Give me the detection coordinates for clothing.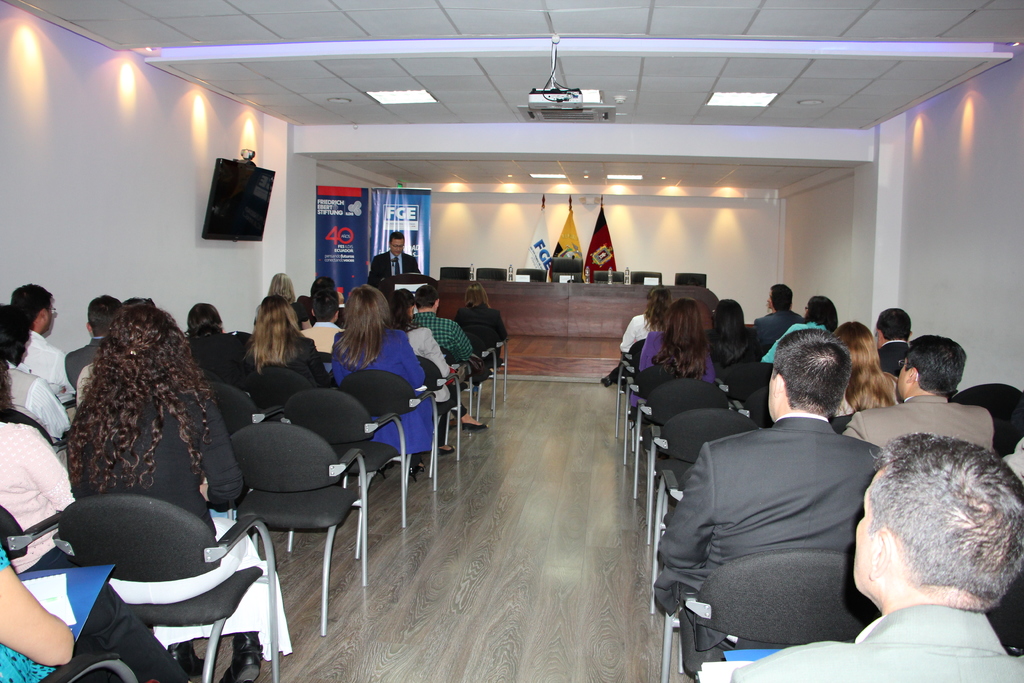
(x1=456, y1=300, x2=506, y2=363).
